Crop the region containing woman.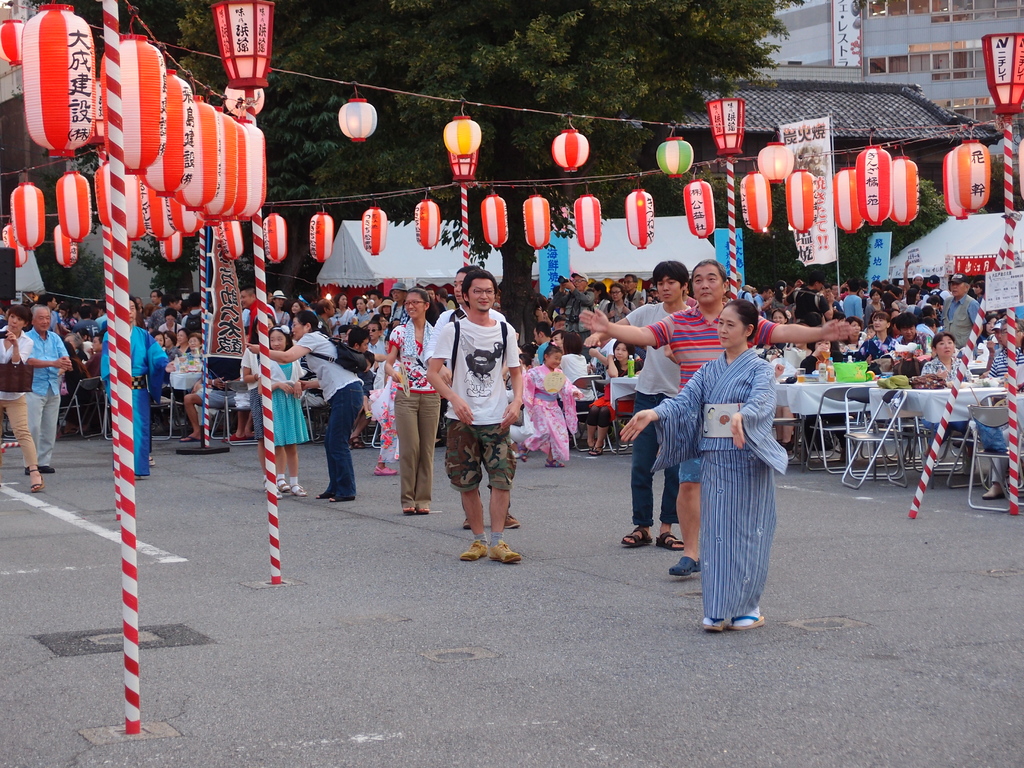
Crop region: [758,310,791,355].
